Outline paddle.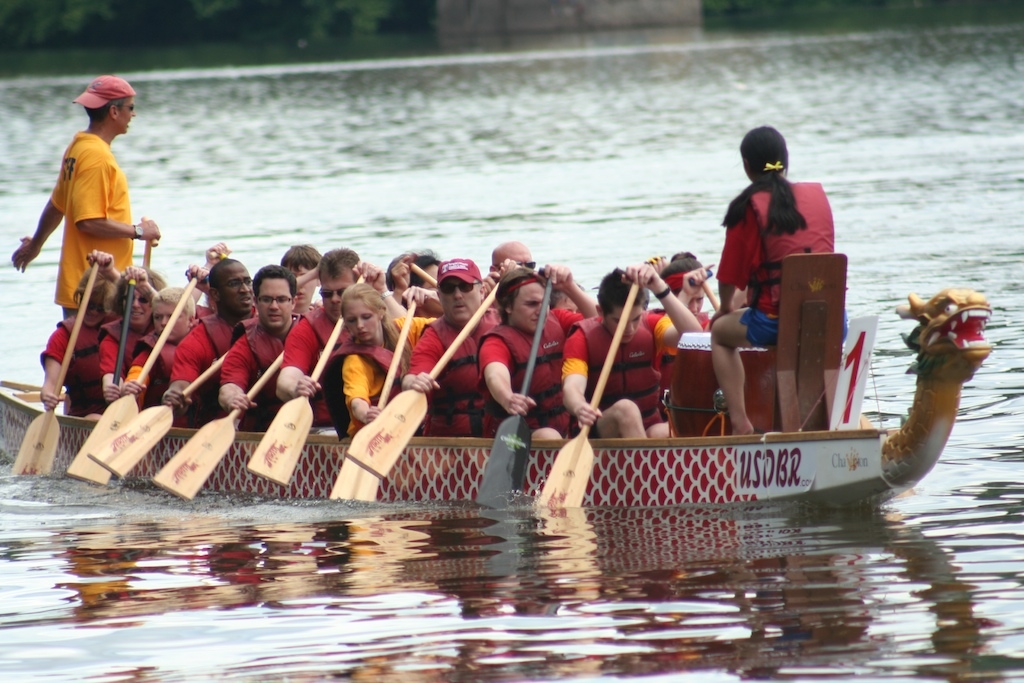
Outline: [x1=540, y1=284, x2=639, y2=509].
